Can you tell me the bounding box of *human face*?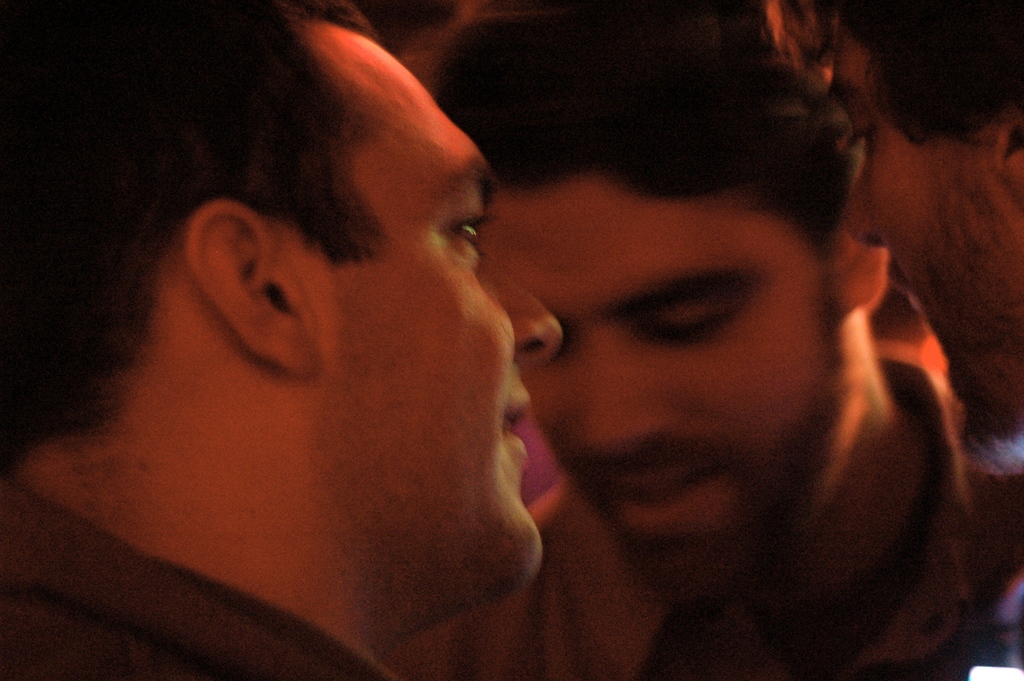
Rect(742, 0, 1023, 490).
